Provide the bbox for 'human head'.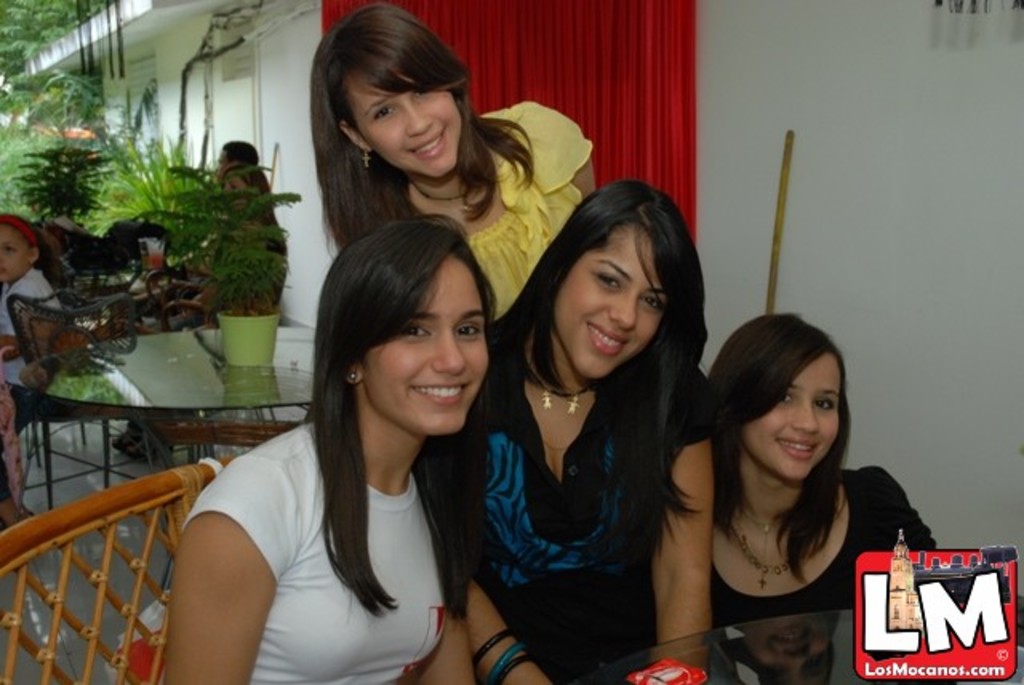
{"left": 221, "top": 165, "right": 269, "bottom": 208}.
